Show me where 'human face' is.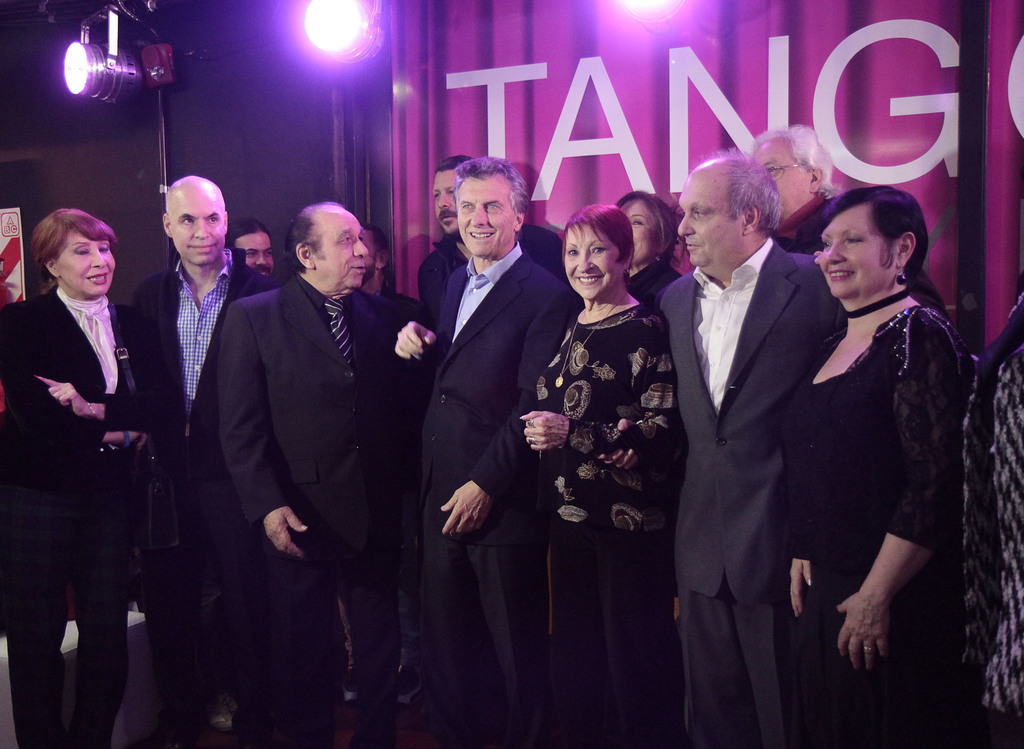
'human face' is at {"x1": 428, "y1": 151, "x2": 481, "y2": 235}.
